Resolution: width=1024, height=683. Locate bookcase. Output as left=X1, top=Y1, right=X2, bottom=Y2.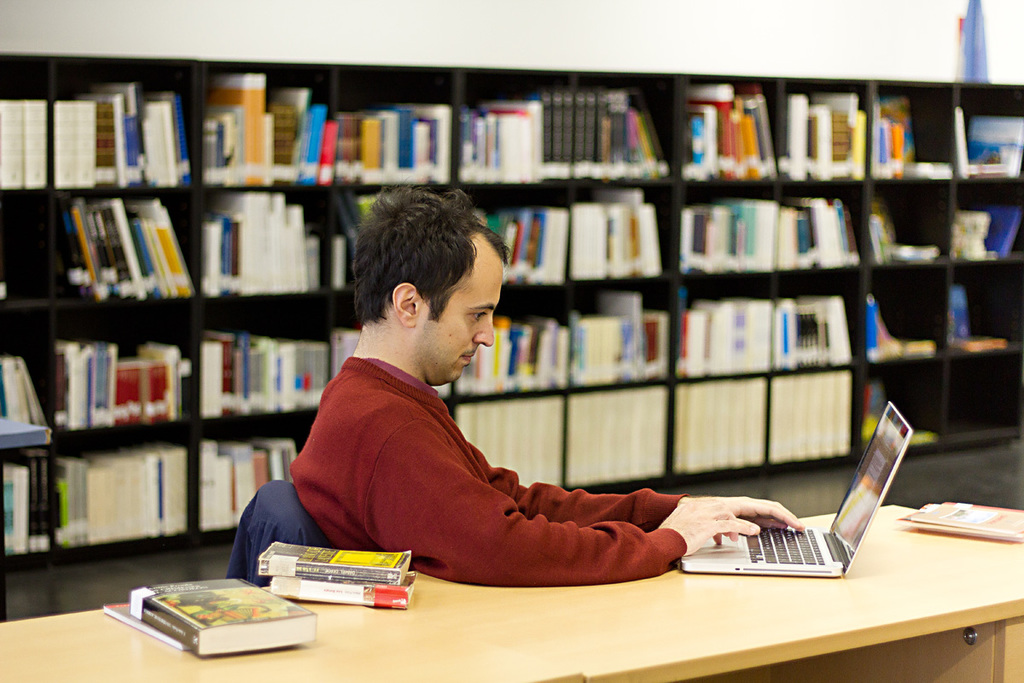
left=14, top=13, right=1023, bottom=593.
